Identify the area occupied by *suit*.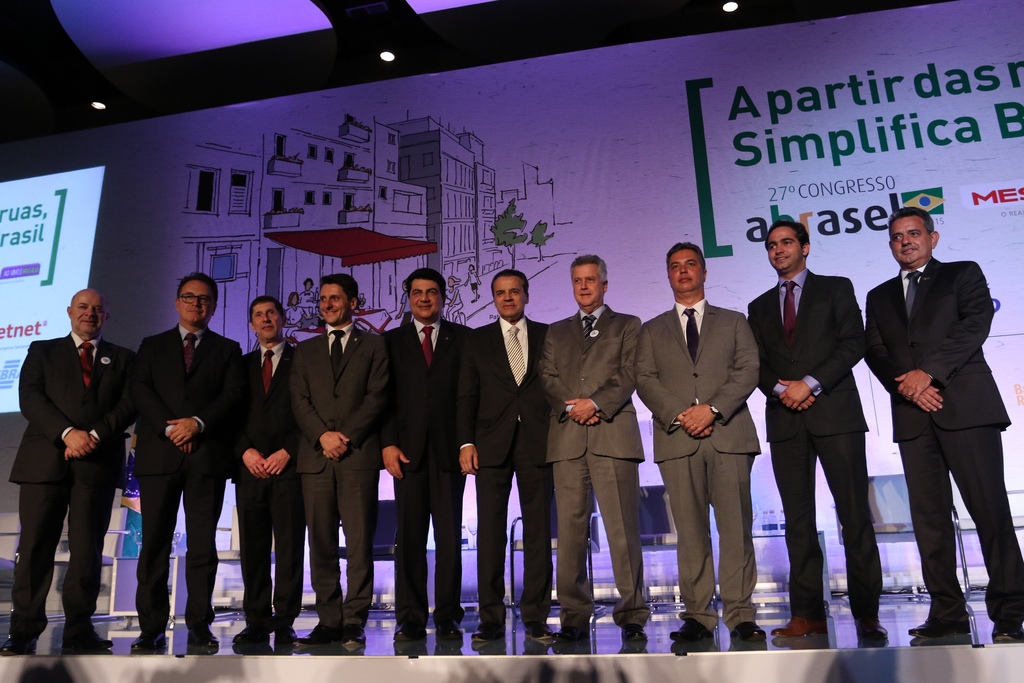
Area: <box>5,329,140,627</box>.
